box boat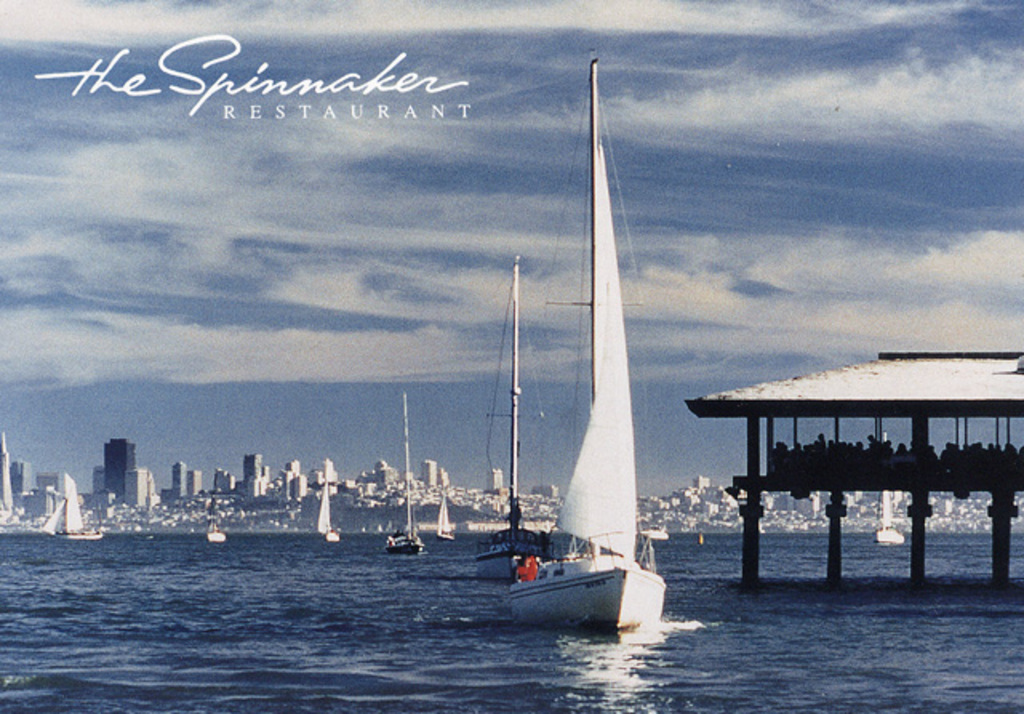
rect(389, 391, 426, 560)
